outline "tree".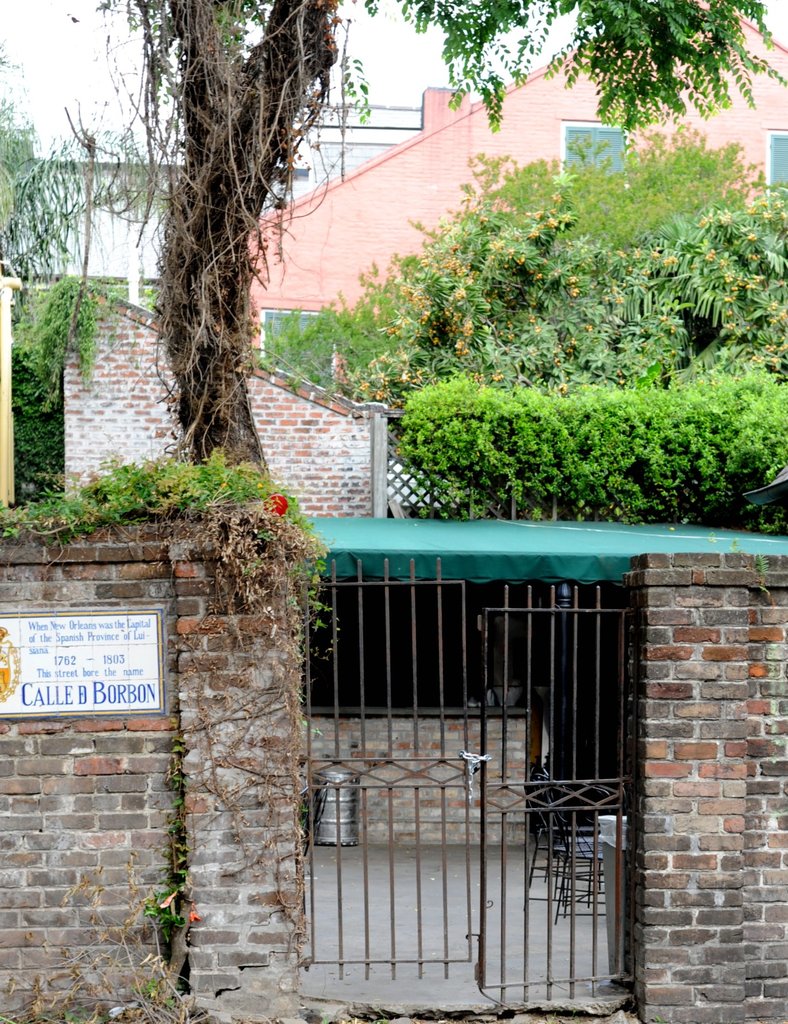
Outline: bbox(12, 268, 129, 504).
